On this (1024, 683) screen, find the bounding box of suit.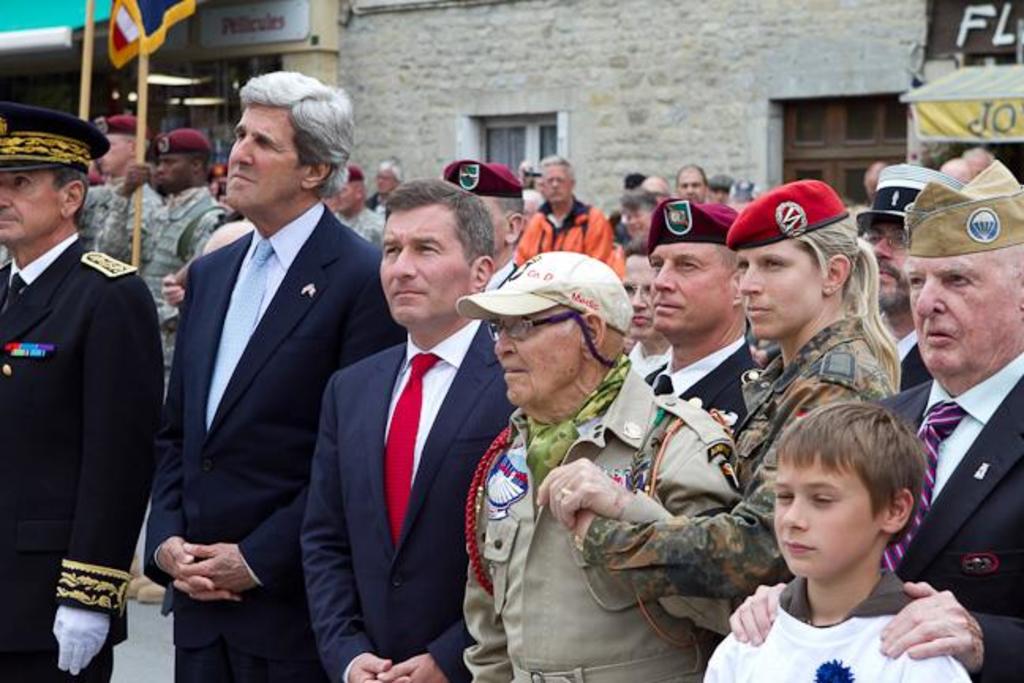
Bounding box: {"x1": 0, "y1": 232, "x2": 166, "y2": 681}.
